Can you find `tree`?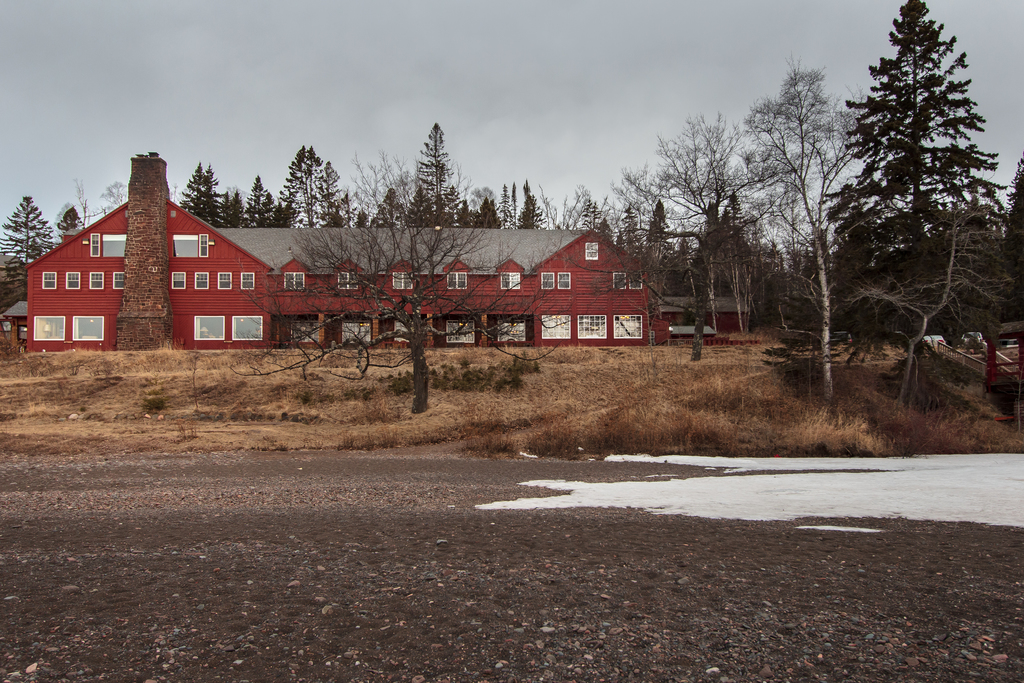
Yes, bounding box: {"left": 357, "top": 154, "right": 406, "bottom": 227}.
